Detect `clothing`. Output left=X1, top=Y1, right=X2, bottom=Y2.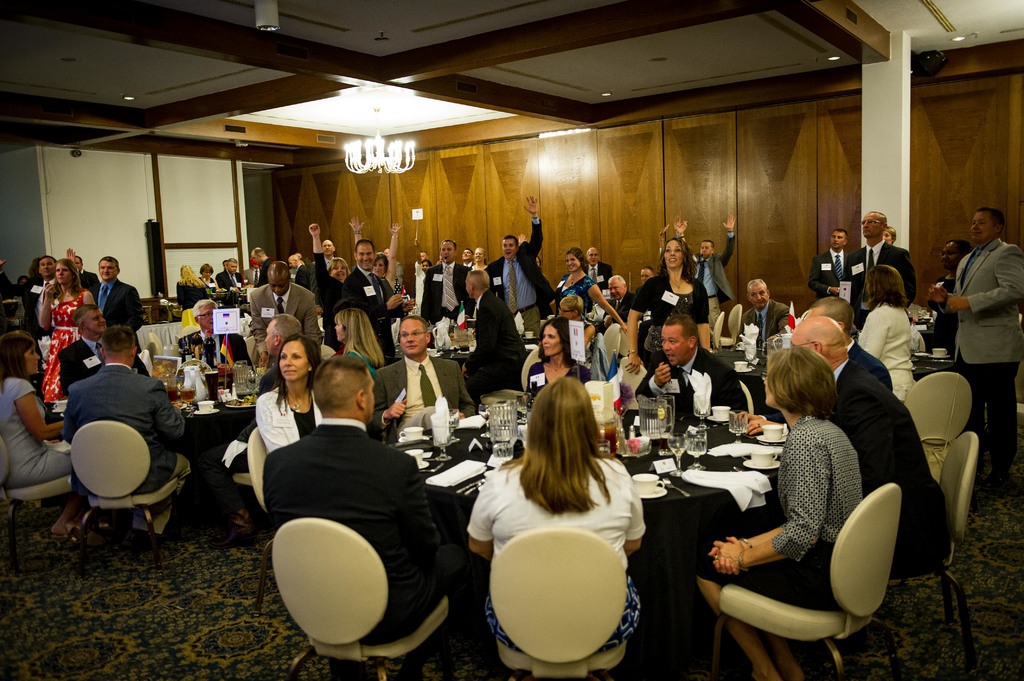
left=56, top=332, right=152, bottom=398.
